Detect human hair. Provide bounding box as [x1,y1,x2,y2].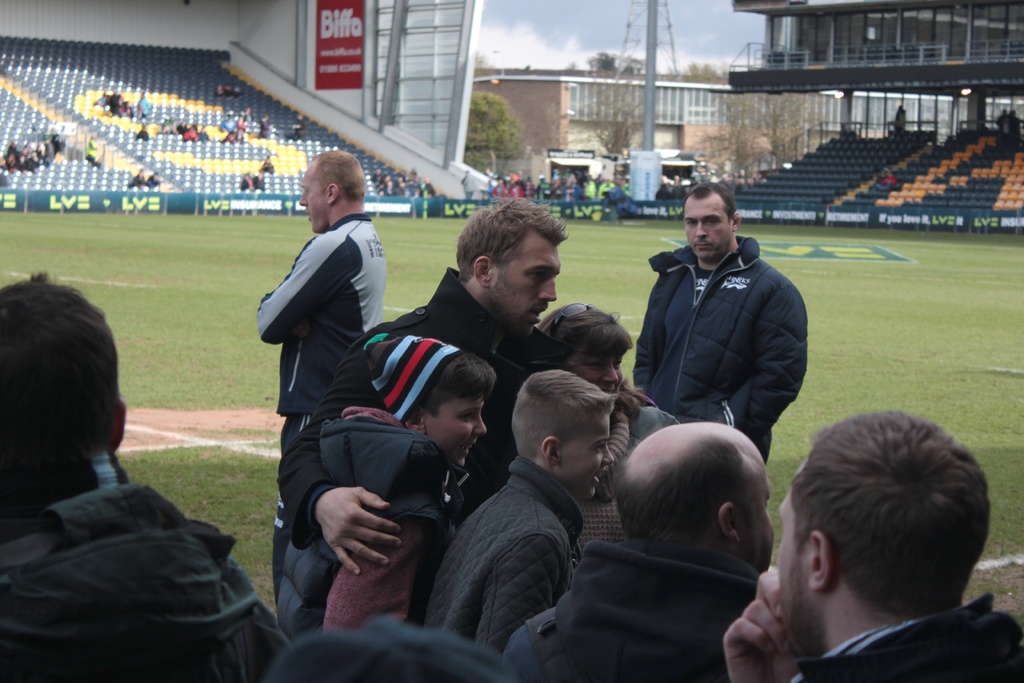
[522,302,643,360].
